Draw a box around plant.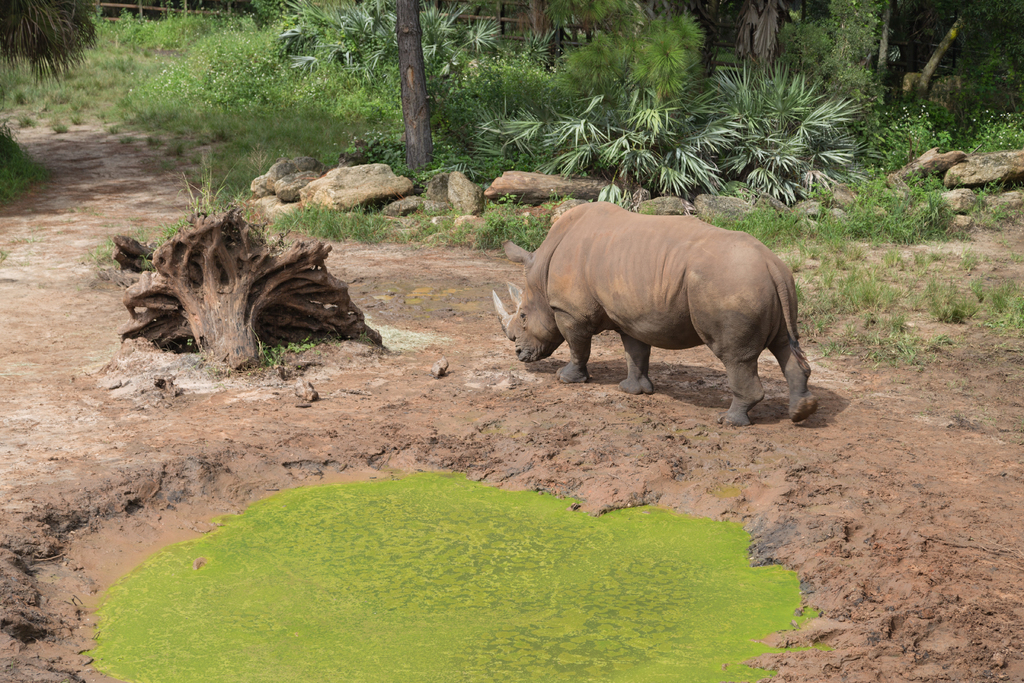
locate(884, 164, 969, 251).
